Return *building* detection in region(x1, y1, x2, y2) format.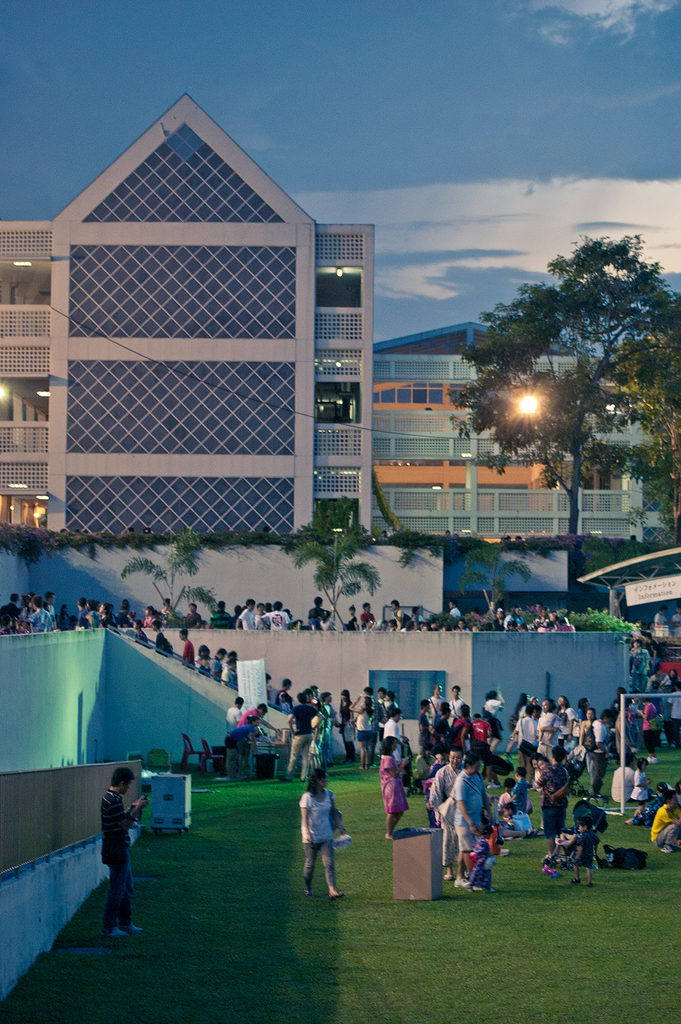
region(1, 93, 385, 538).
